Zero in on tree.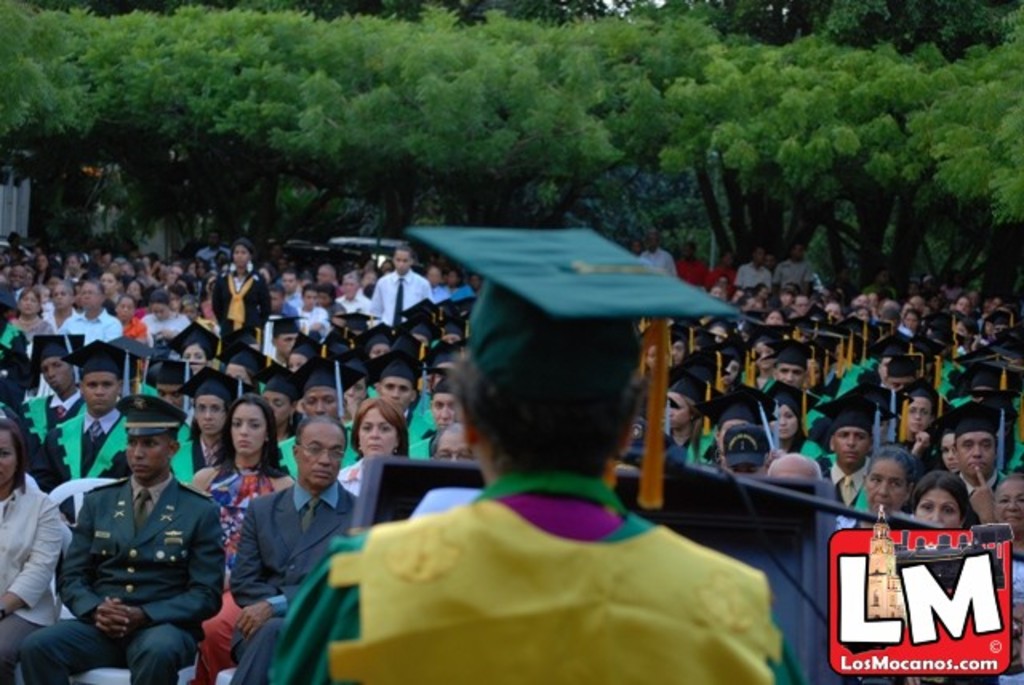
Zeroed in: locate(578, 11, 755, 190).
